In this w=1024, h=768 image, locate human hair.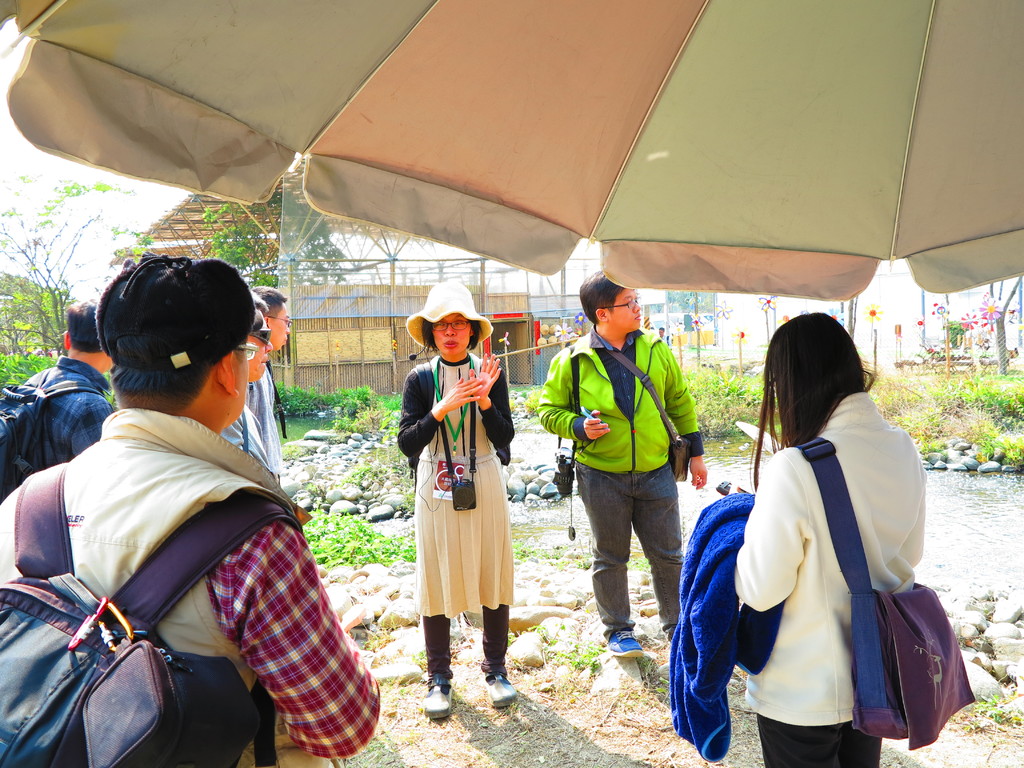
Bounding box: box=[104, 362, 223, 414].
